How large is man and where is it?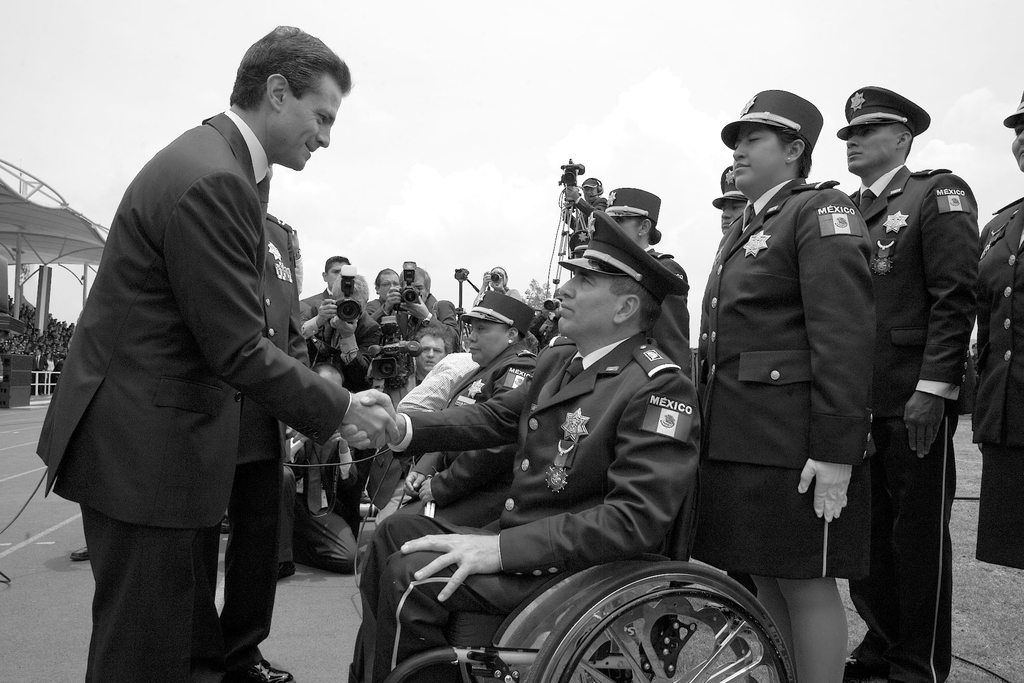
Bounding box: bbox=(362, 265, 404, 353).
